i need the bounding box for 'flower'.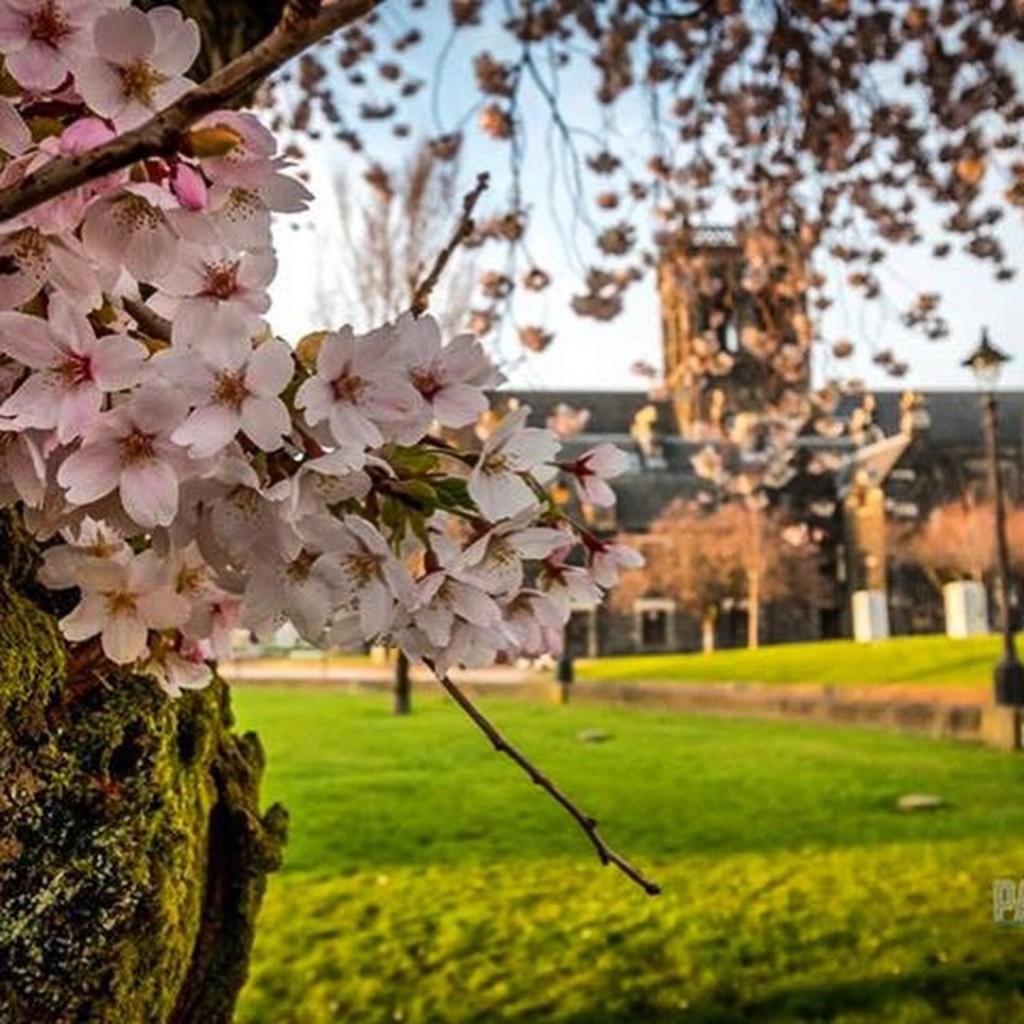
Here it is: crop(299, 323, 419, 446).
